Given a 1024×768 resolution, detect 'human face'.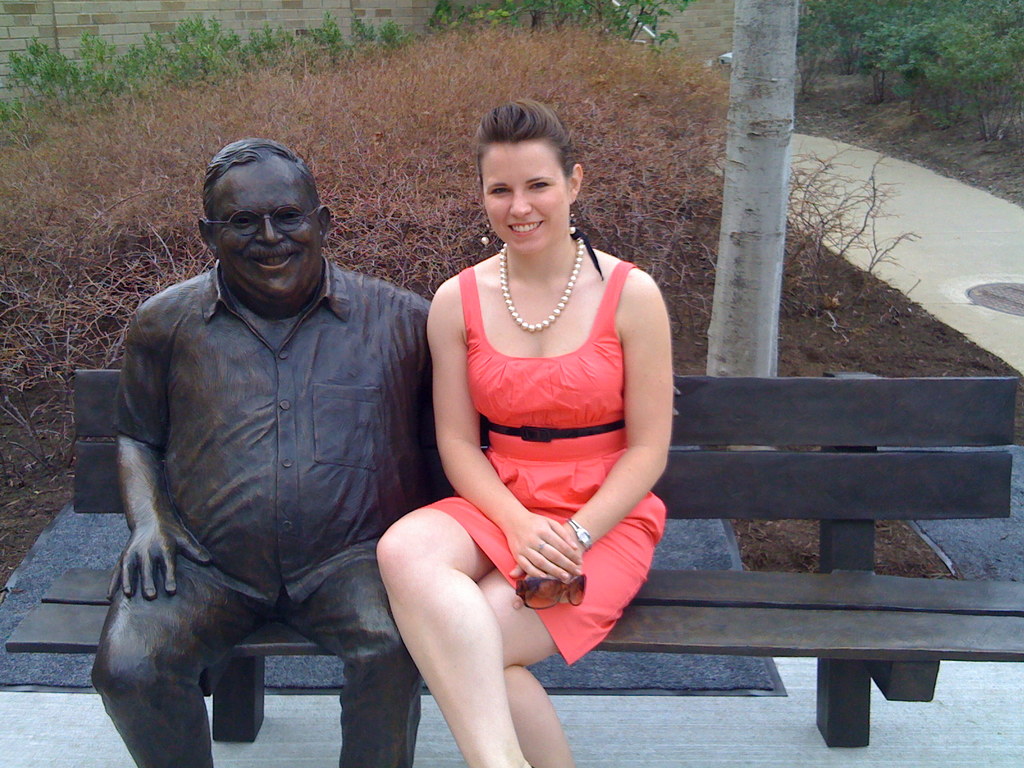
[483,144,571,255].
